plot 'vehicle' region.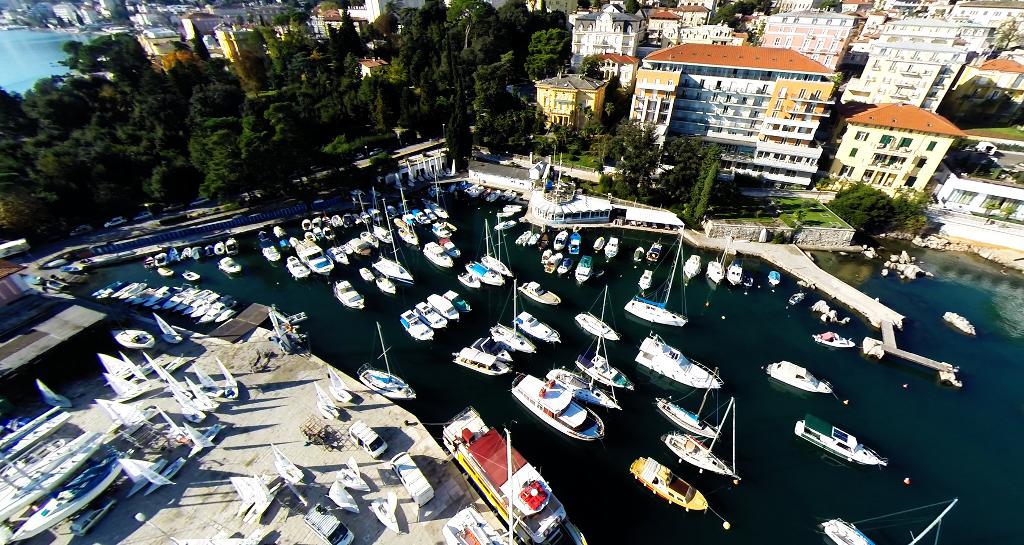
Plotted at (x1=294, y1=237, x2=337, y2=278).
